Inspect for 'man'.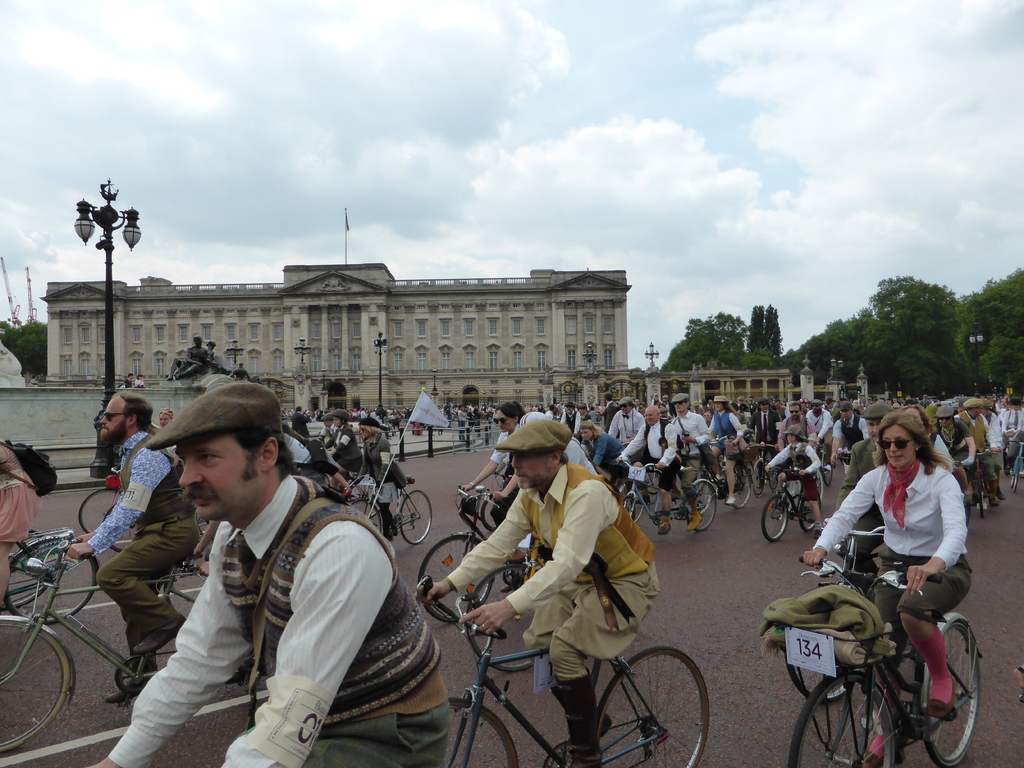
Inspection: [x1=836, y1=390, x2=907, y2=508].
